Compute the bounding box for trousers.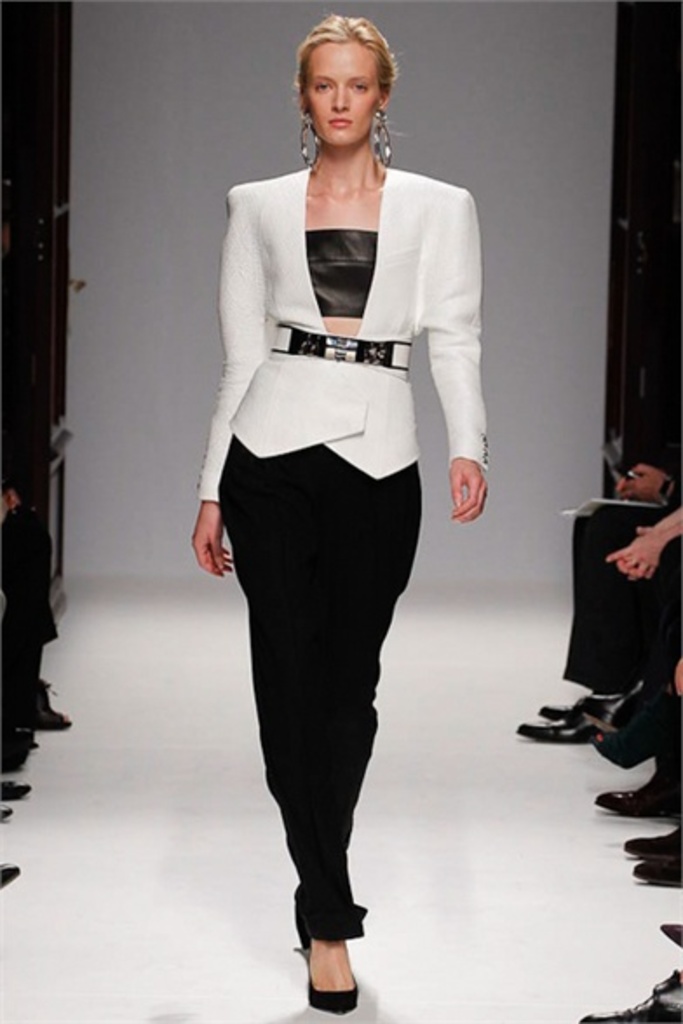
<region>213, 444, 423, 939</region>.
